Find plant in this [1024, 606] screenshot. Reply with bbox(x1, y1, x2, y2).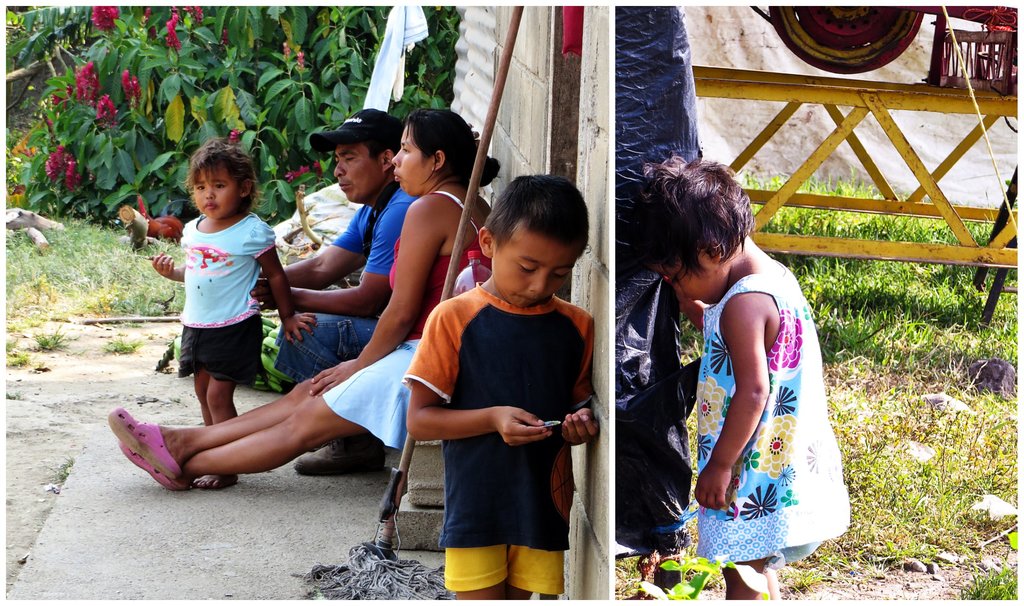
bbox(4, 349, 30, 365).
